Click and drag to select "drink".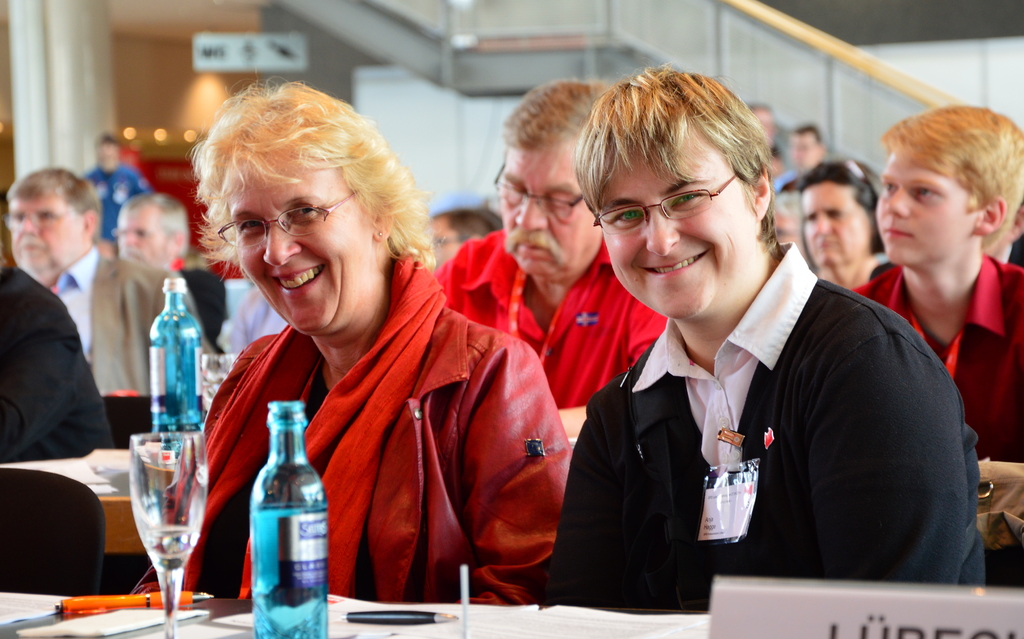
Selection: x1=131, y1=436, x2=205, y2=632.
